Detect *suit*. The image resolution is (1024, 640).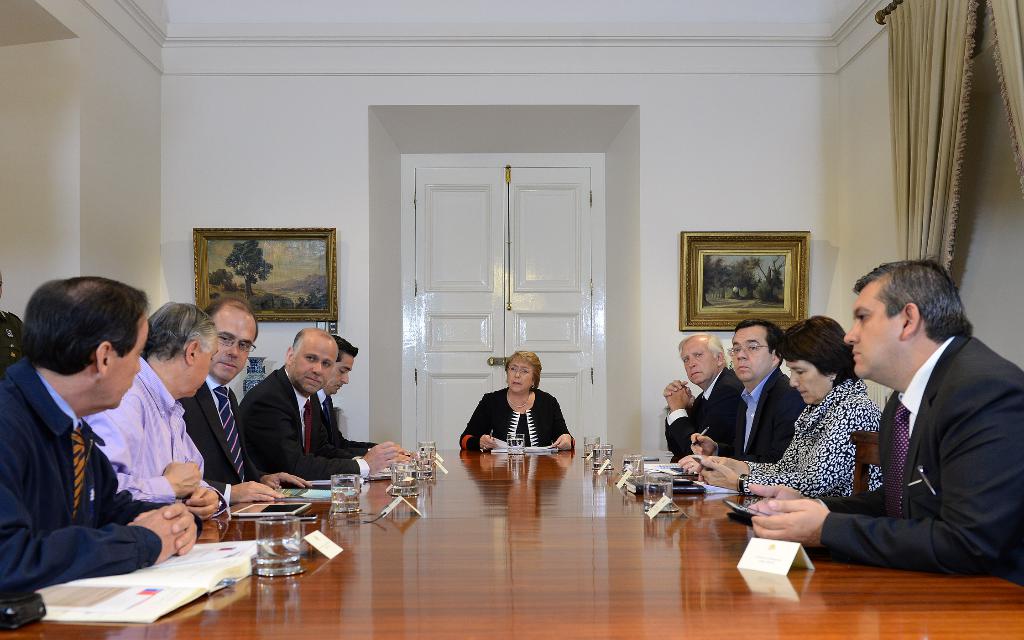
239:364:369:480.
